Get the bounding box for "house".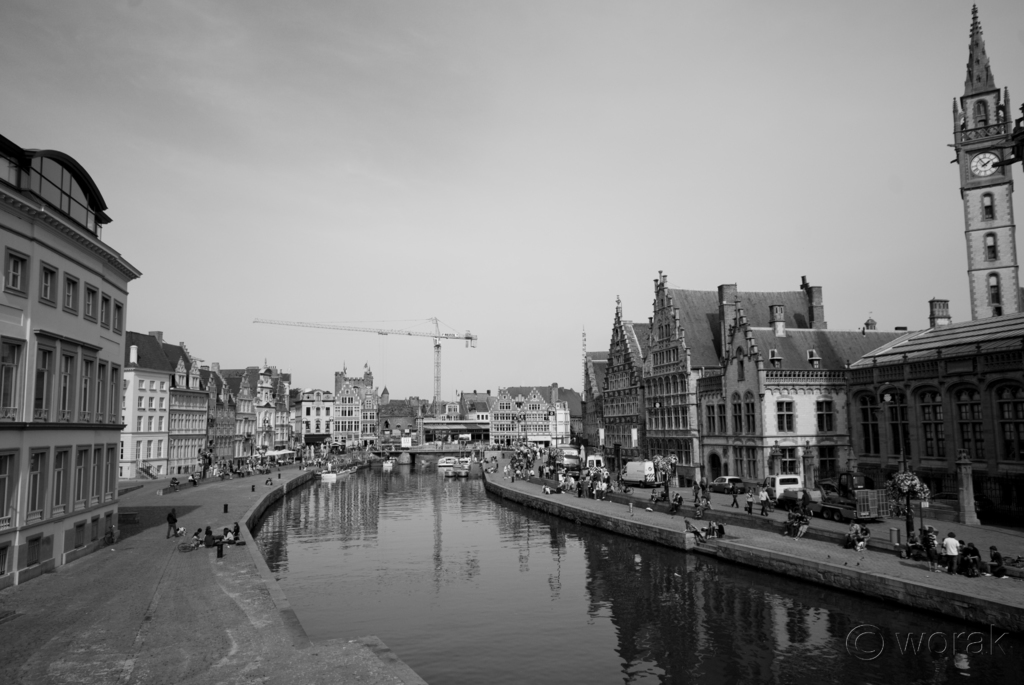
pyautogui.locateOnScreen(0, 164, 128, 567).
